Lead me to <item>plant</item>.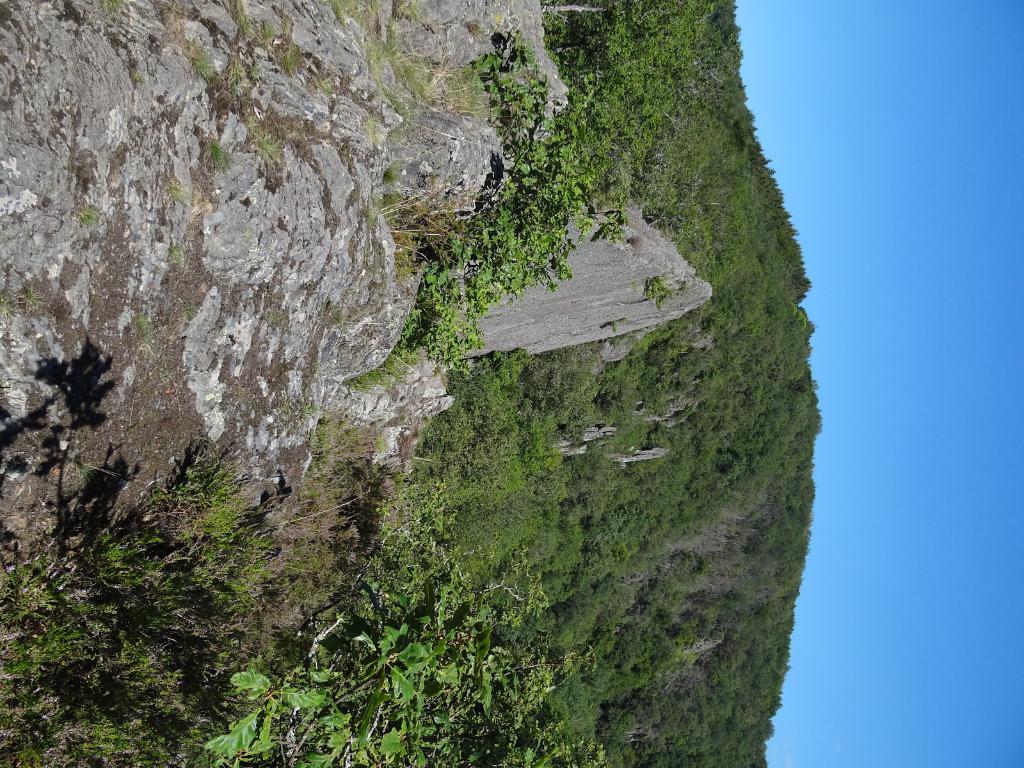
Lead to {"x1": 310, "y1": 0, "x2": 383, "y2": 33}.
